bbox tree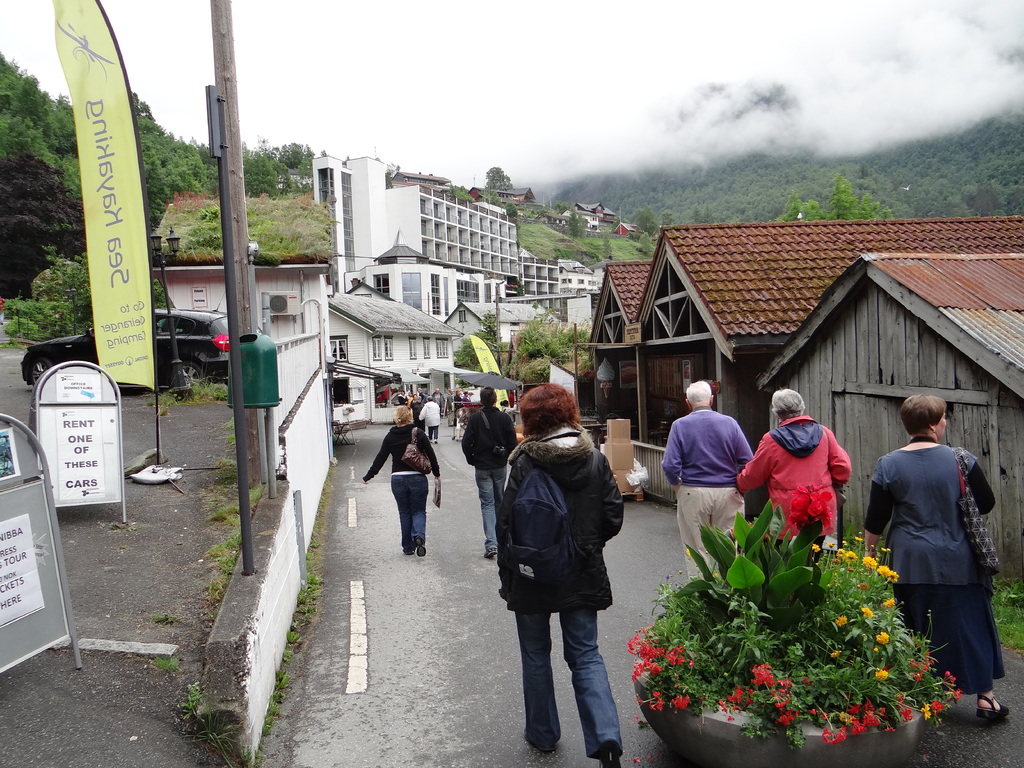
{"x1": 292, "y1": 150, "x2": 314, "y2": 184}
